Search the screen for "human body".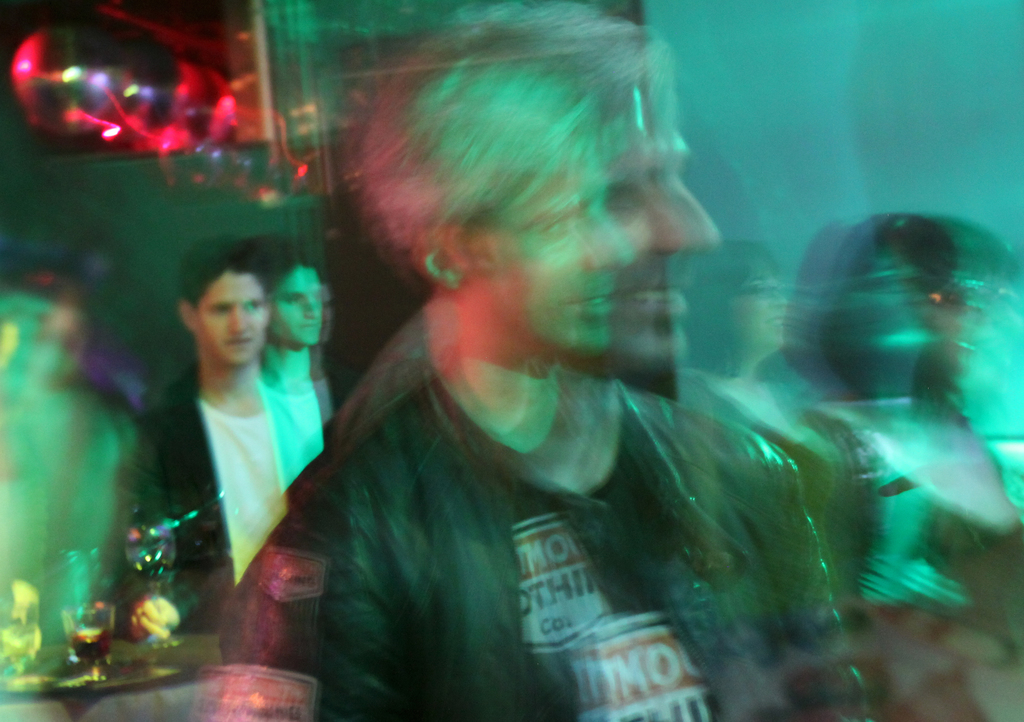
Found at [left=265, top=40, right=888, bottom=721].
